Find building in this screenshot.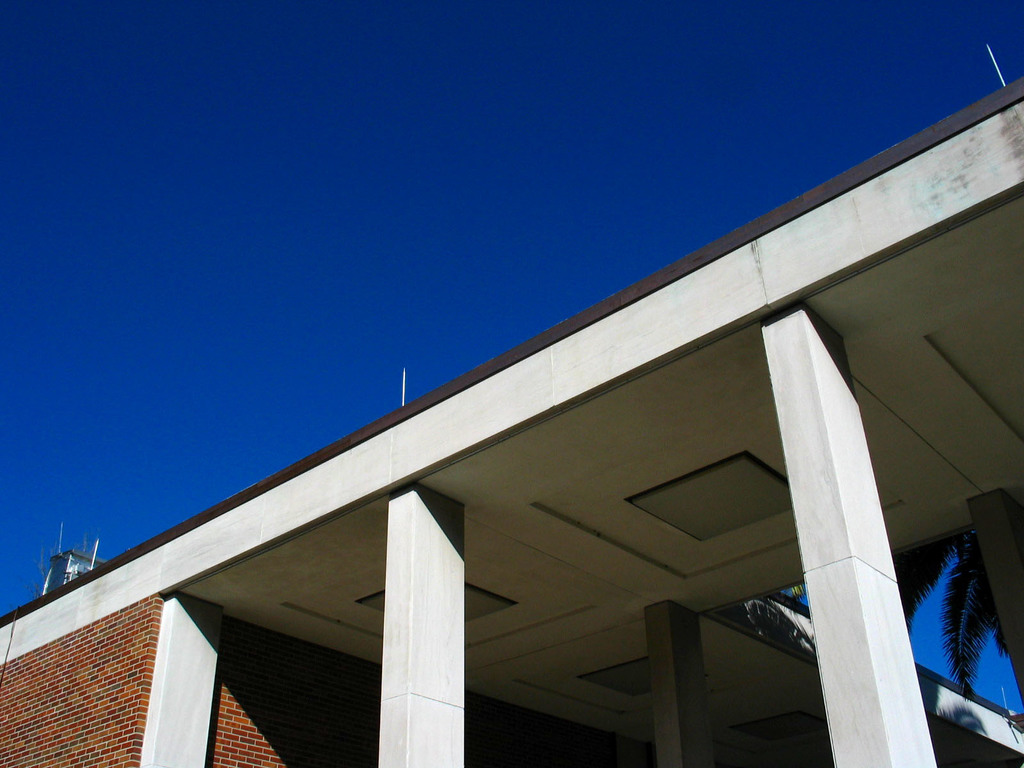
The bounding box for building is 1:74:1023:767.
